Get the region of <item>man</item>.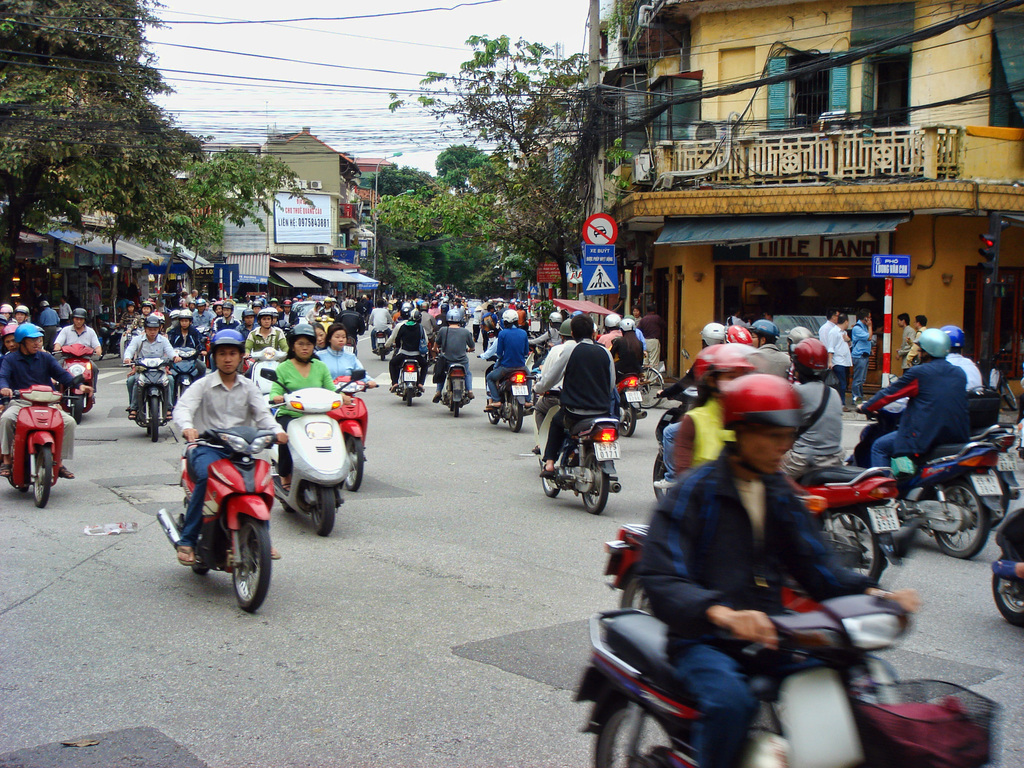
57 296 70 327.
